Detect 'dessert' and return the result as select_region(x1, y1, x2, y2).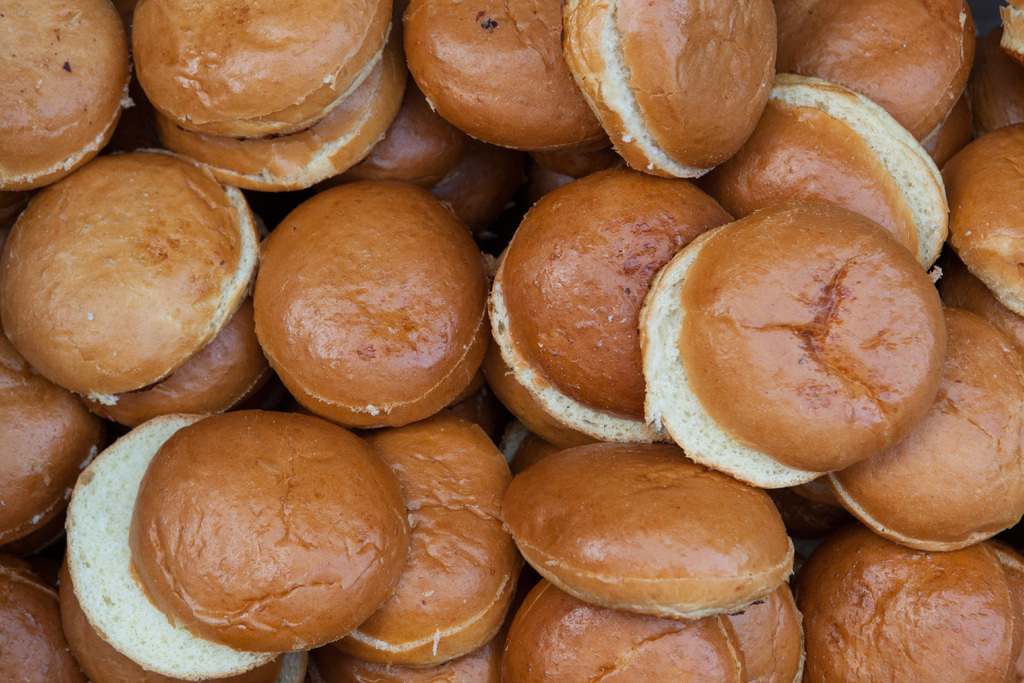
select_region(252, 175, 481, 439).
